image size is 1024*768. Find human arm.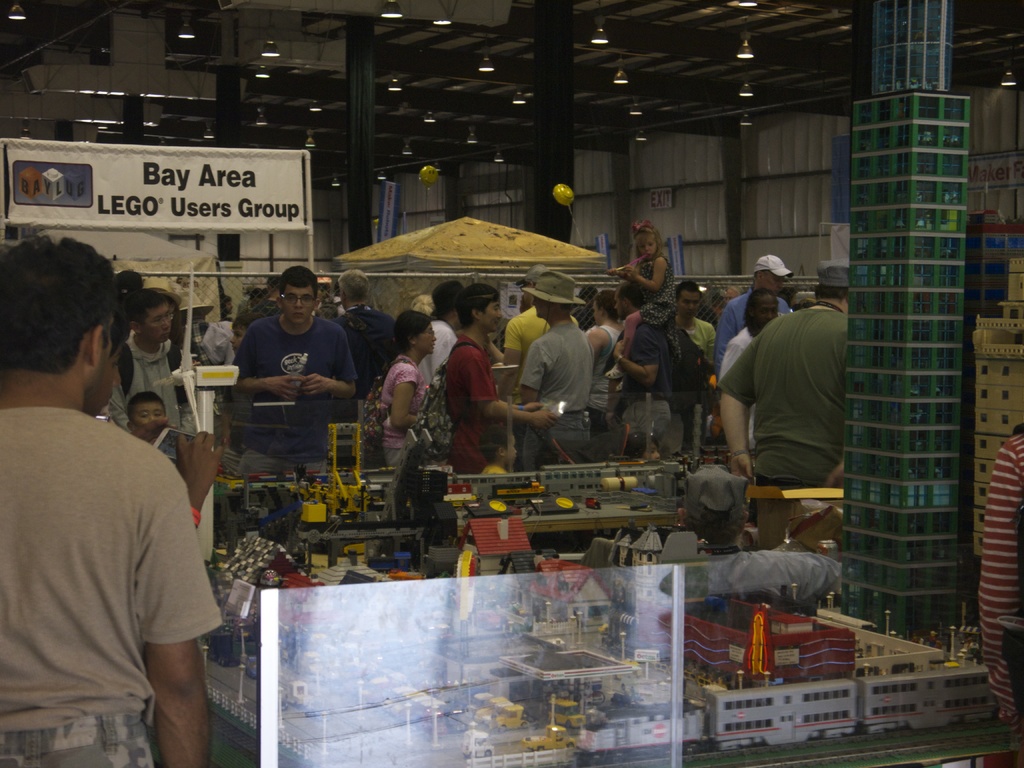
x1=108 y1=377 x2=123 y2=426.
